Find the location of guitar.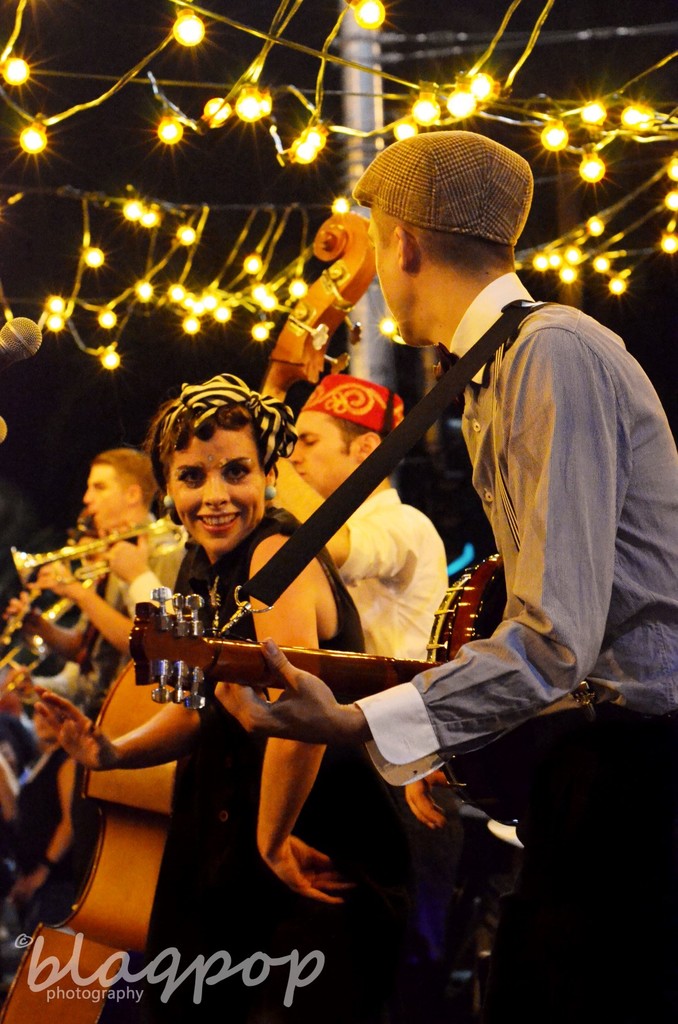
Location: Rect(131, 548, 520, 825).
